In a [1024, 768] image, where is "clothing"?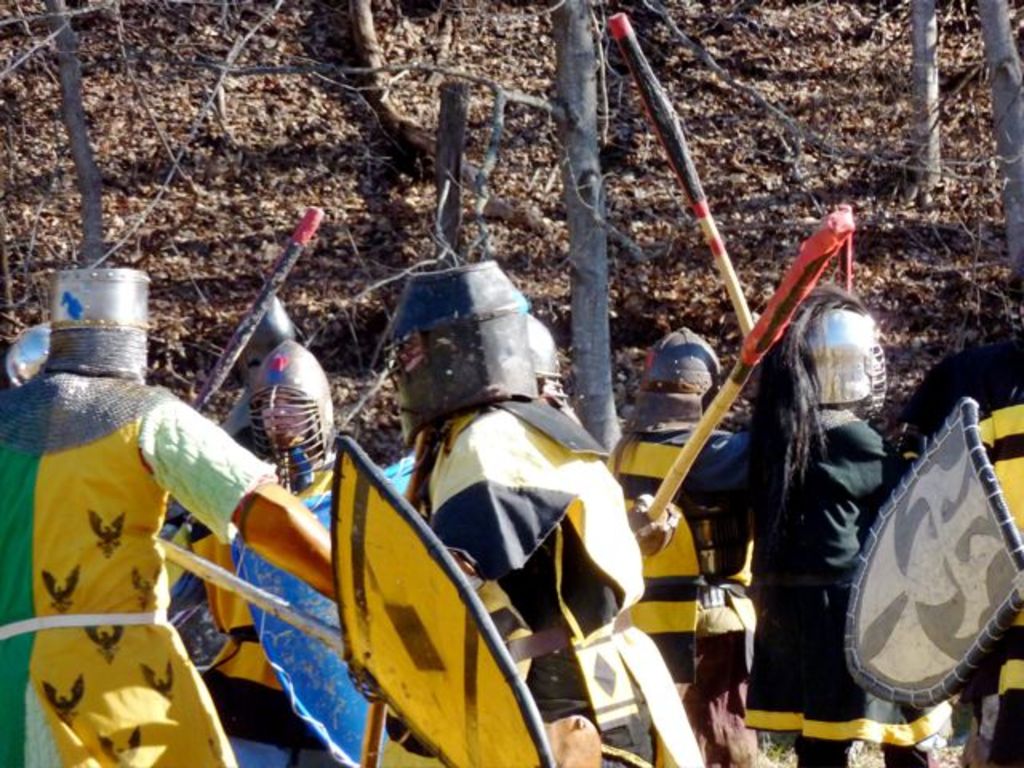
(x1=958, y1=400, x2=1022, y2=766).
